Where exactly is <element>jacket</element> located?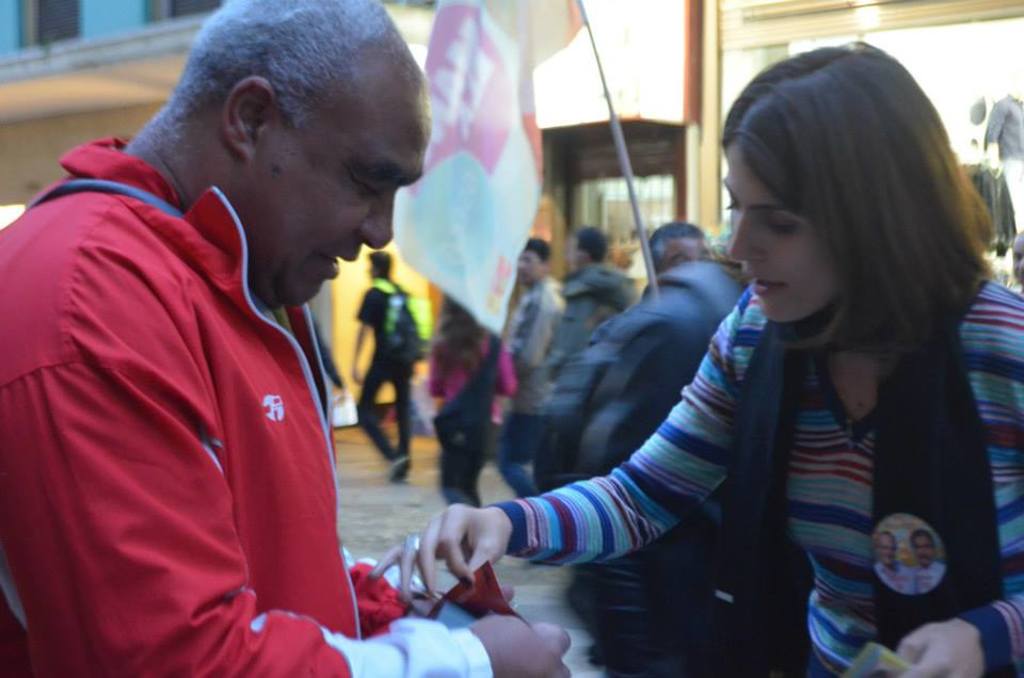
Its bounding box is {"x1": 6, "y1": 123, "x2": 429, "y2": 634}.
